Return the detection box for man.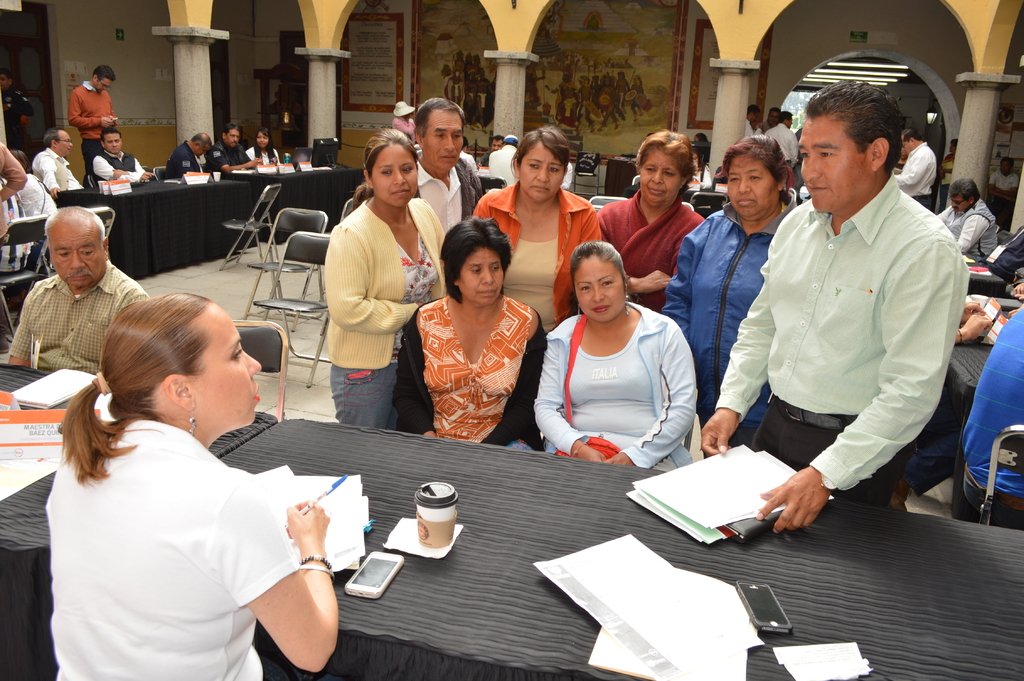
[left=484, top=133, right=520, bottom=191].
